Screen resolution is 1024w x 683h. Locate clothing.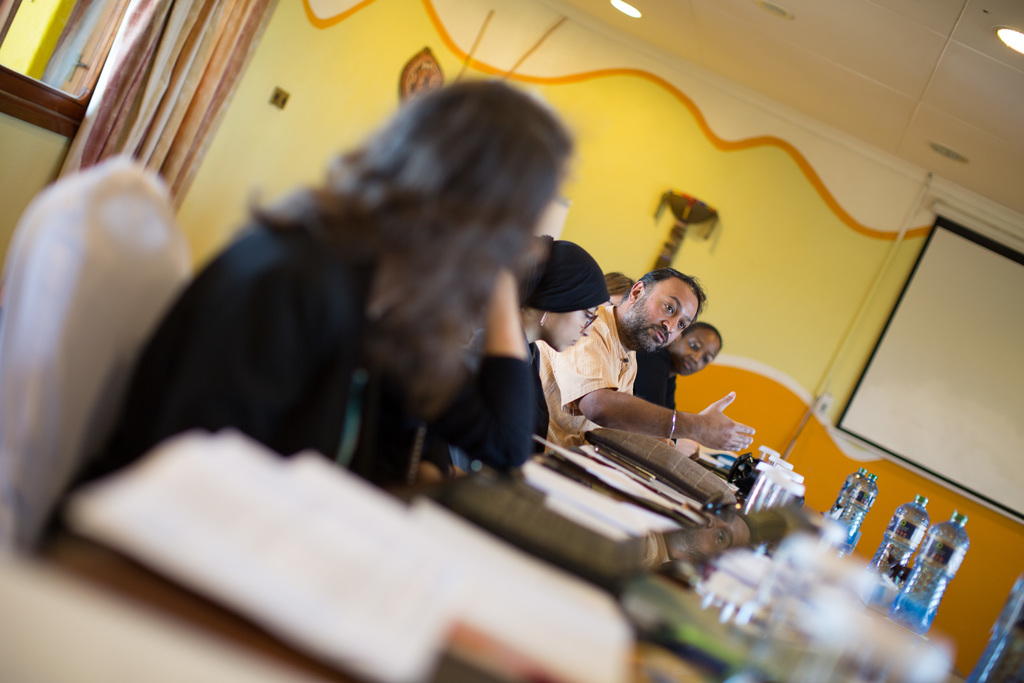
left=420, top=338, right=550, bottom=482.
